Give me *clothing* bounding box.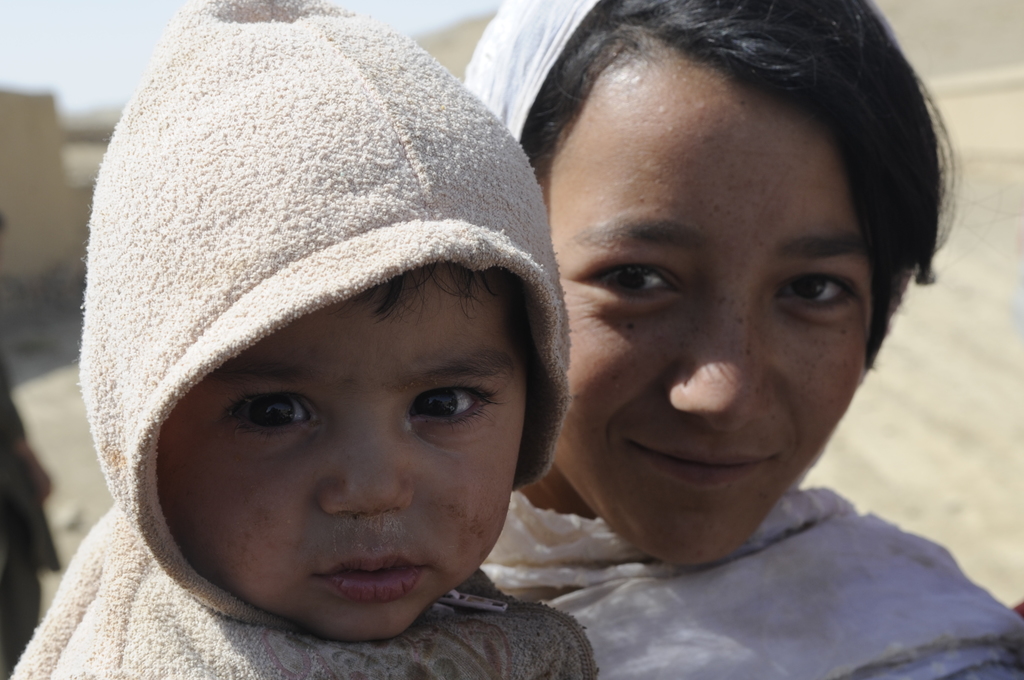
left=0, top=347, right=63, bottom=679.
